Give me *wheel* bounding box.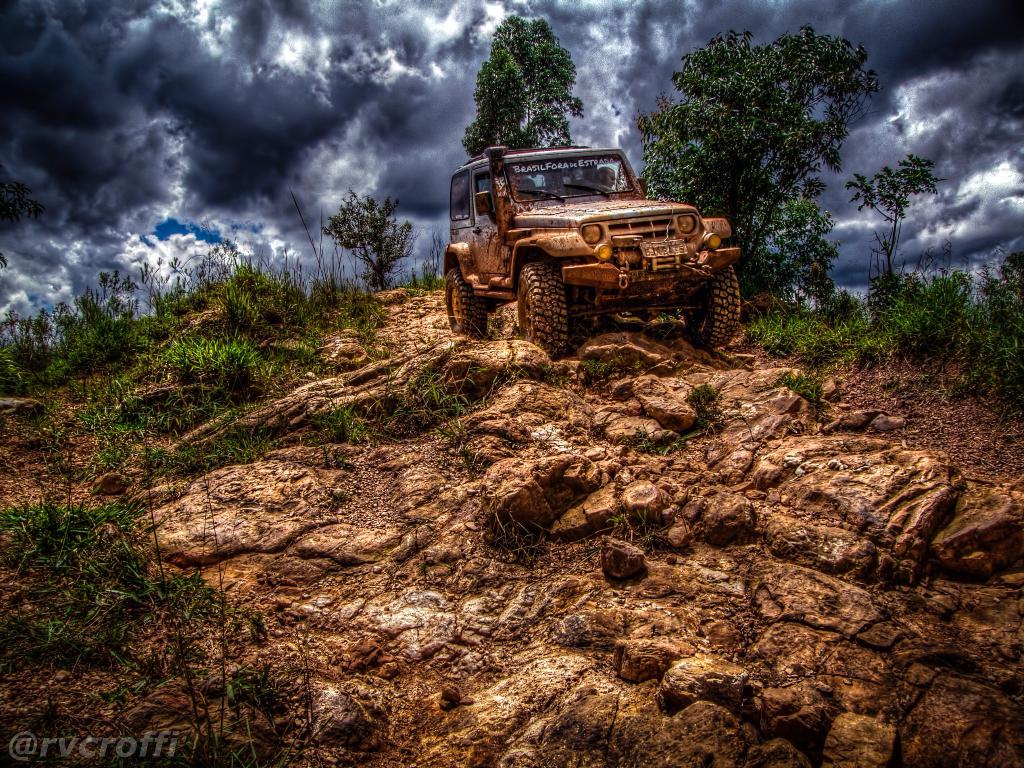
x1=680, y1=264, x2=739, y2=351.
